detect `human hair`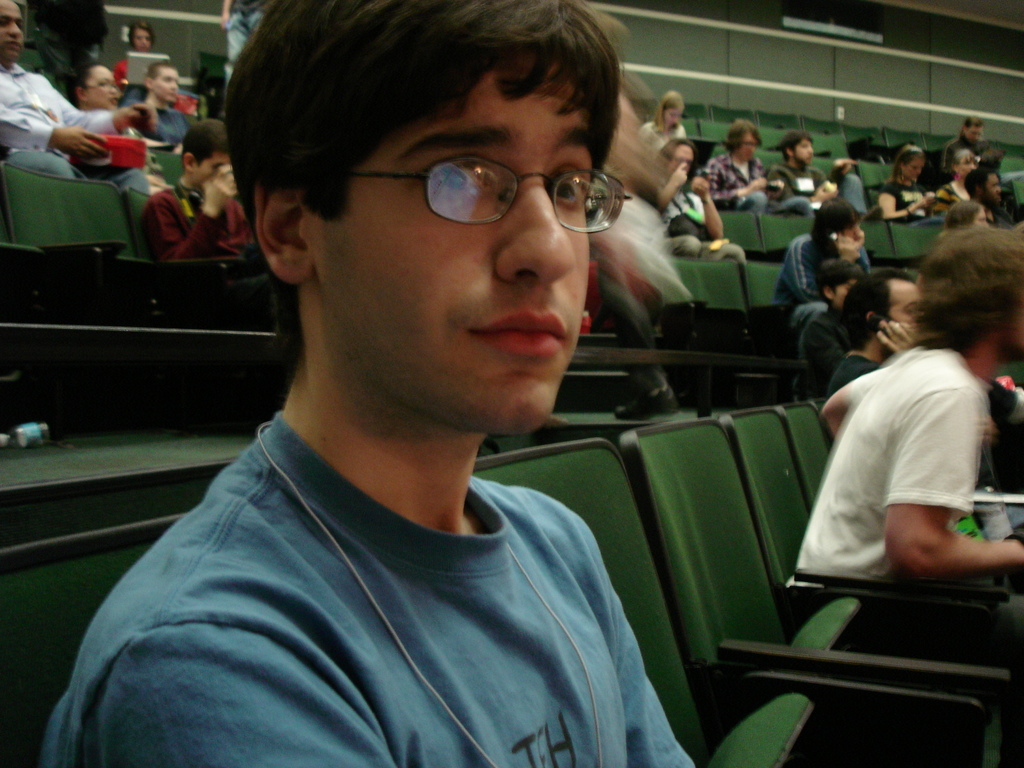
(843, 266, 914, 349)
